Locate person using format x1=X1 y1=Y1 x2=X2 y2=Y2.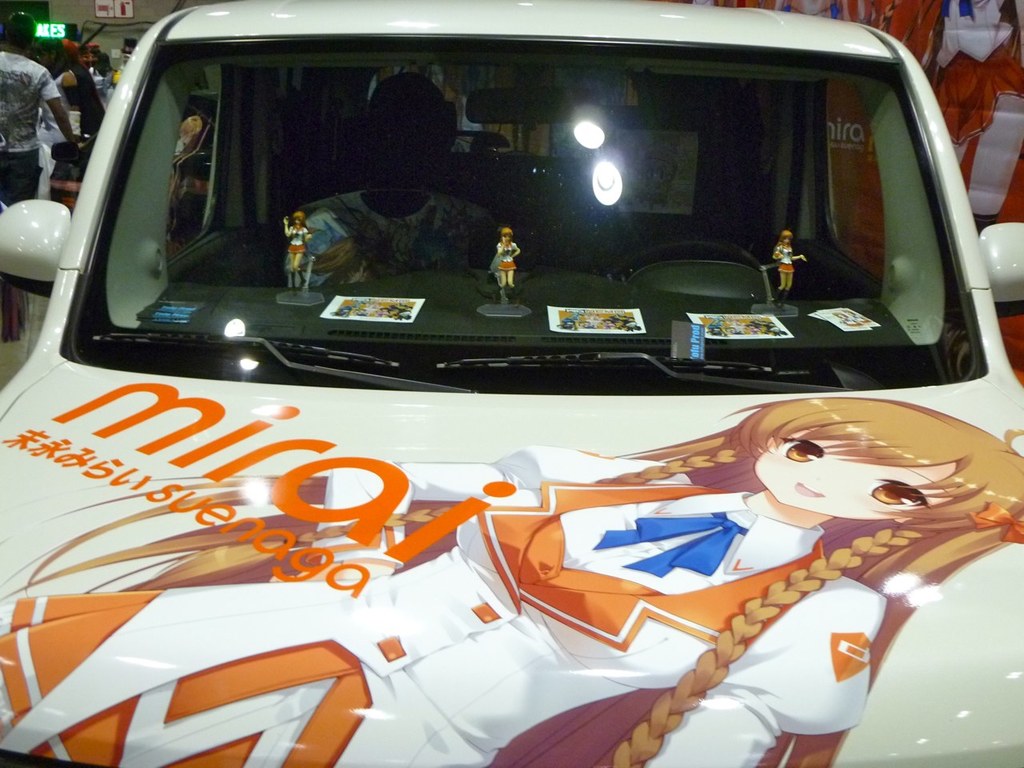
x1=282 y1=210 x2=313 y2=290.
